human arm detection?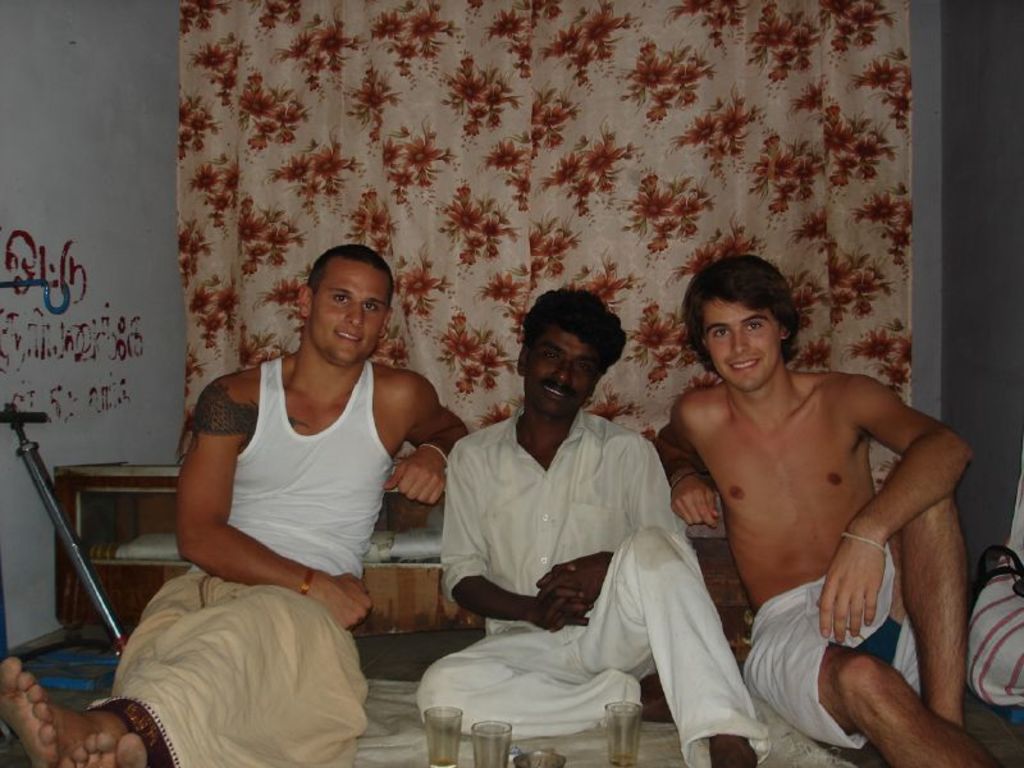
<bbox>178, 381, 374, 630</bbox>
